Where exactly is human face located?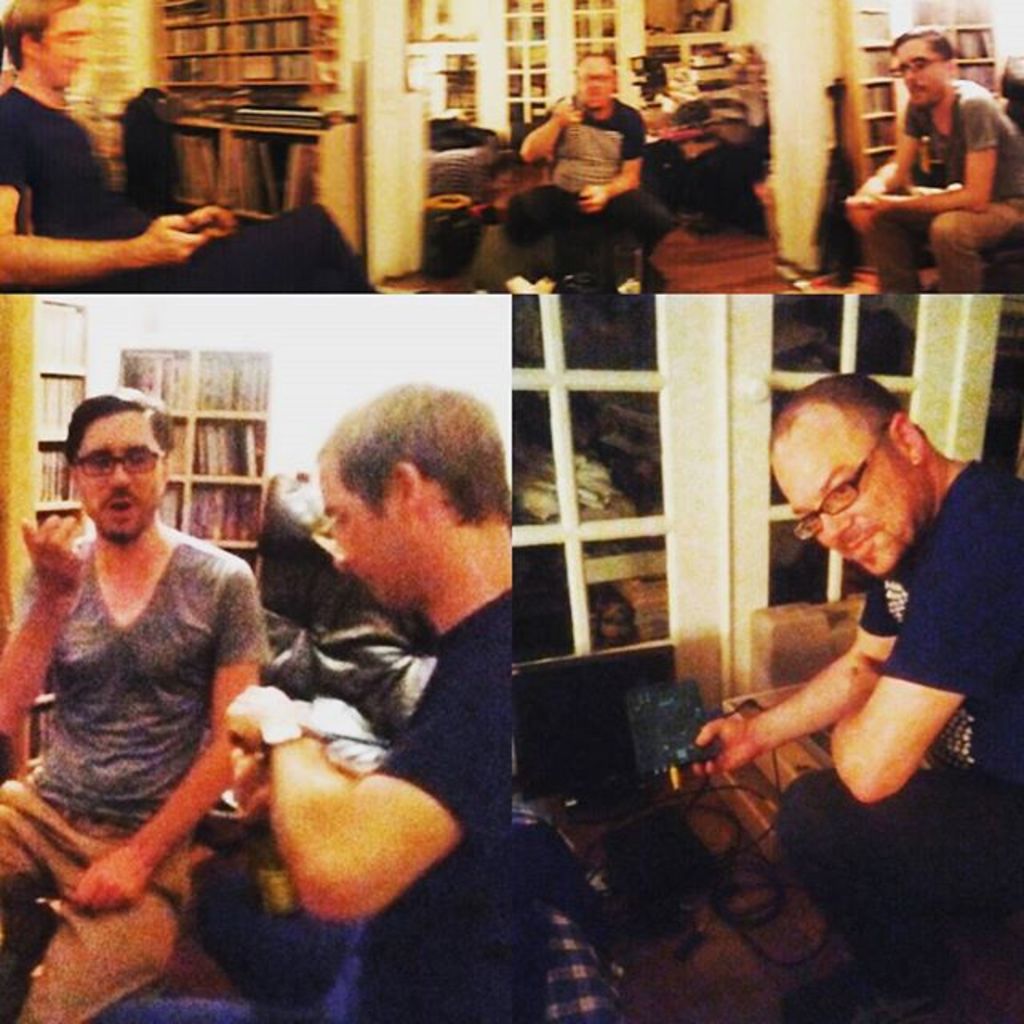
Its bounding box is rect(35, 2, 85, 86).
